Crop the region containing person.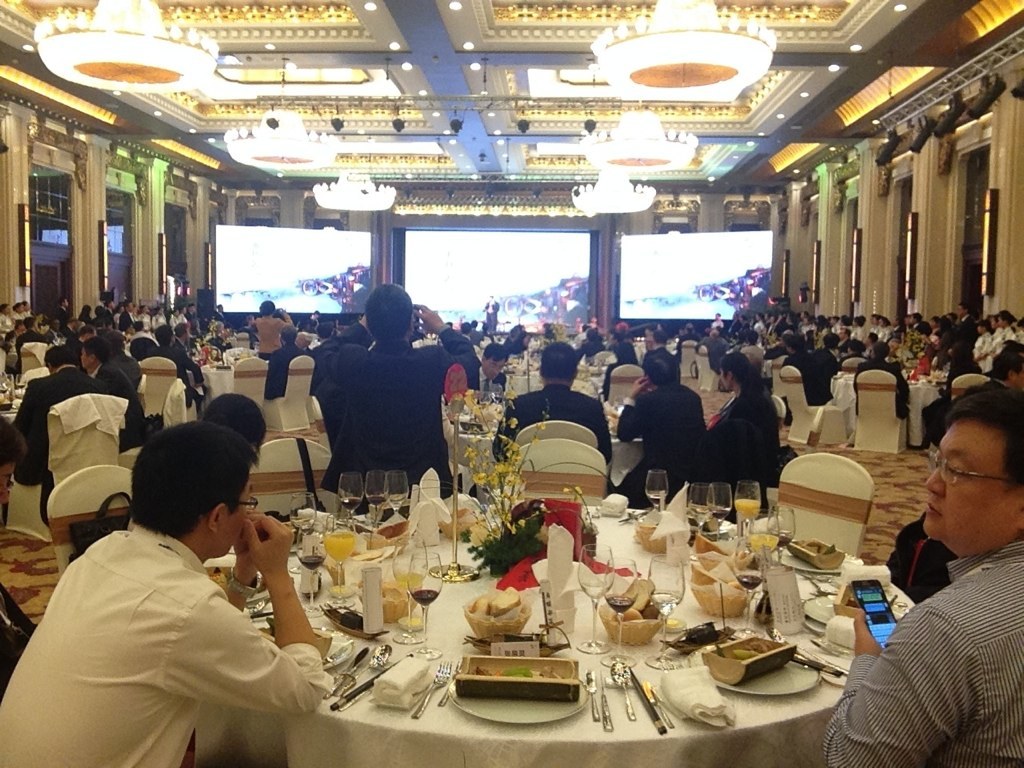
Crop region: [left=195, top=323, right=204, bottom=357].
